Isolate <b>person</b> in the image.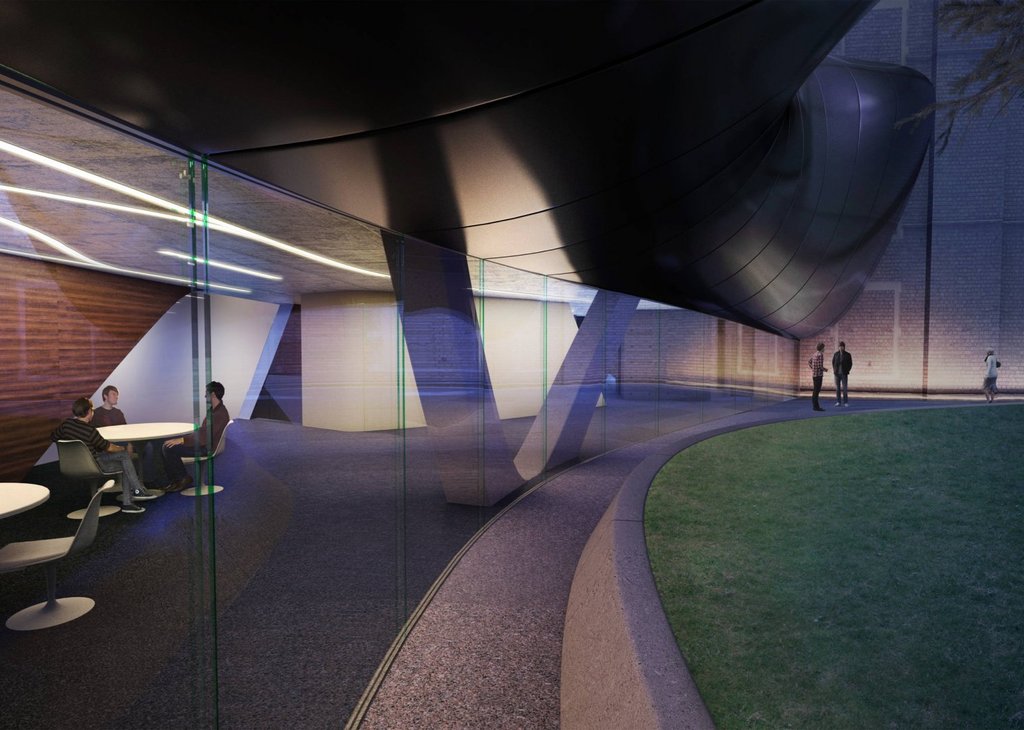
Isolated region: 168, 379, 222, 500.
